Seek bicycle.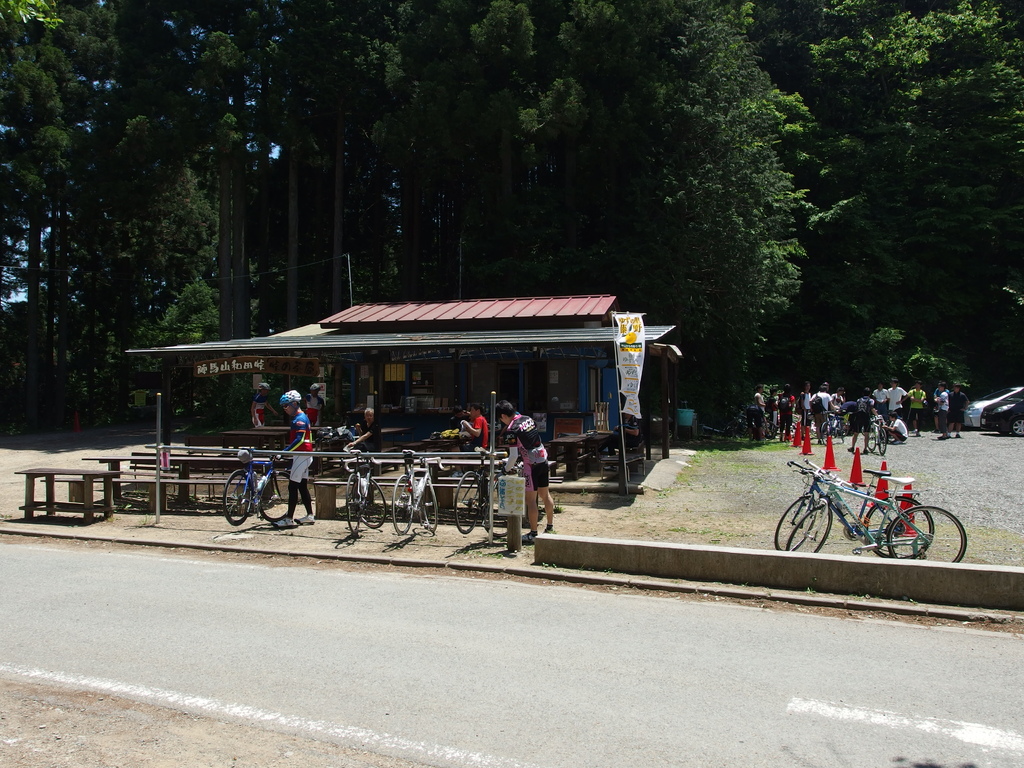
bbox=(390, 448, 448, 538).
